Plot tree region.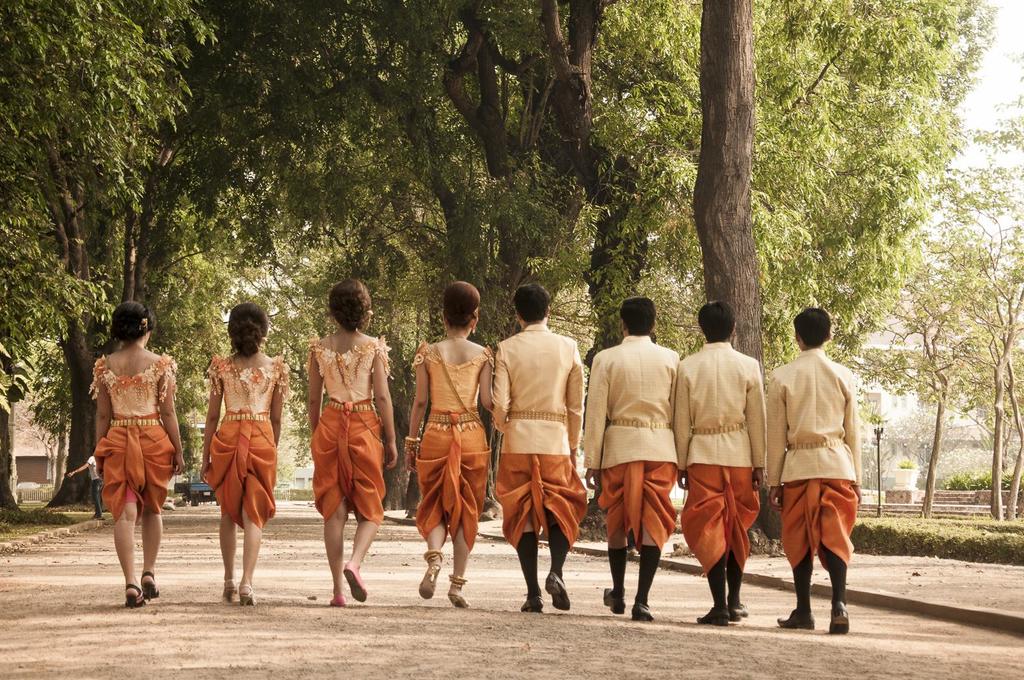
Plotted at <bbox>843, 43, 1023, 521</bbox>.
